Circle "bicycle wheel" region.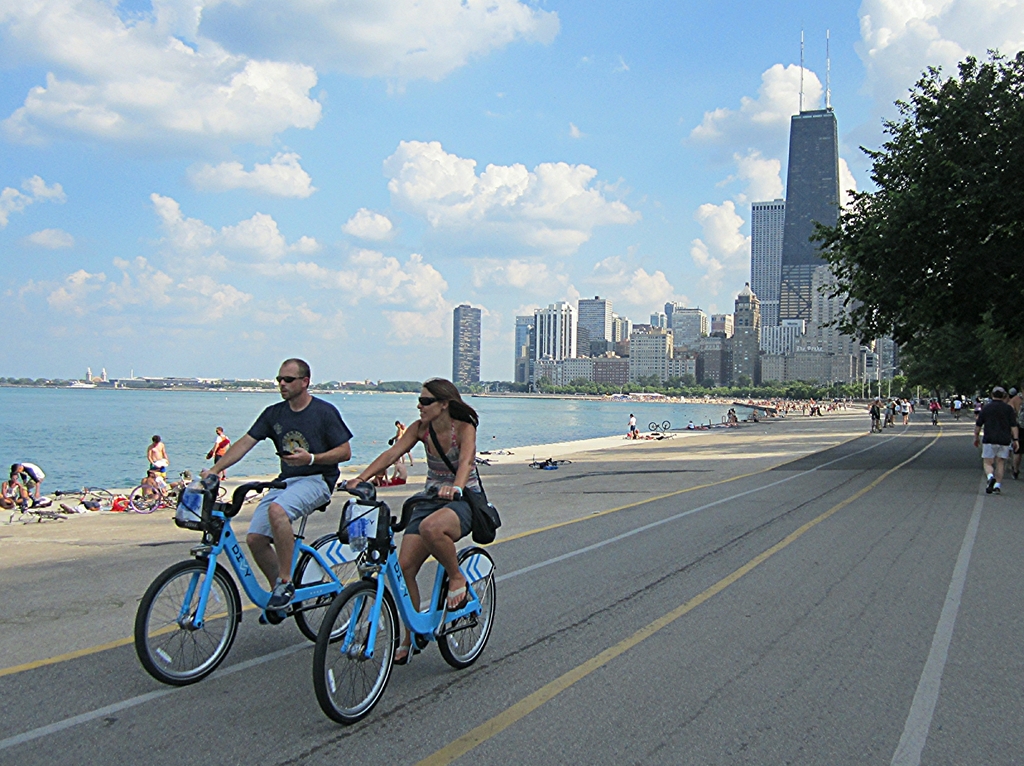
Region: {"x1": 438, "y1": 550, "x2": 496, "y2": 668}.
